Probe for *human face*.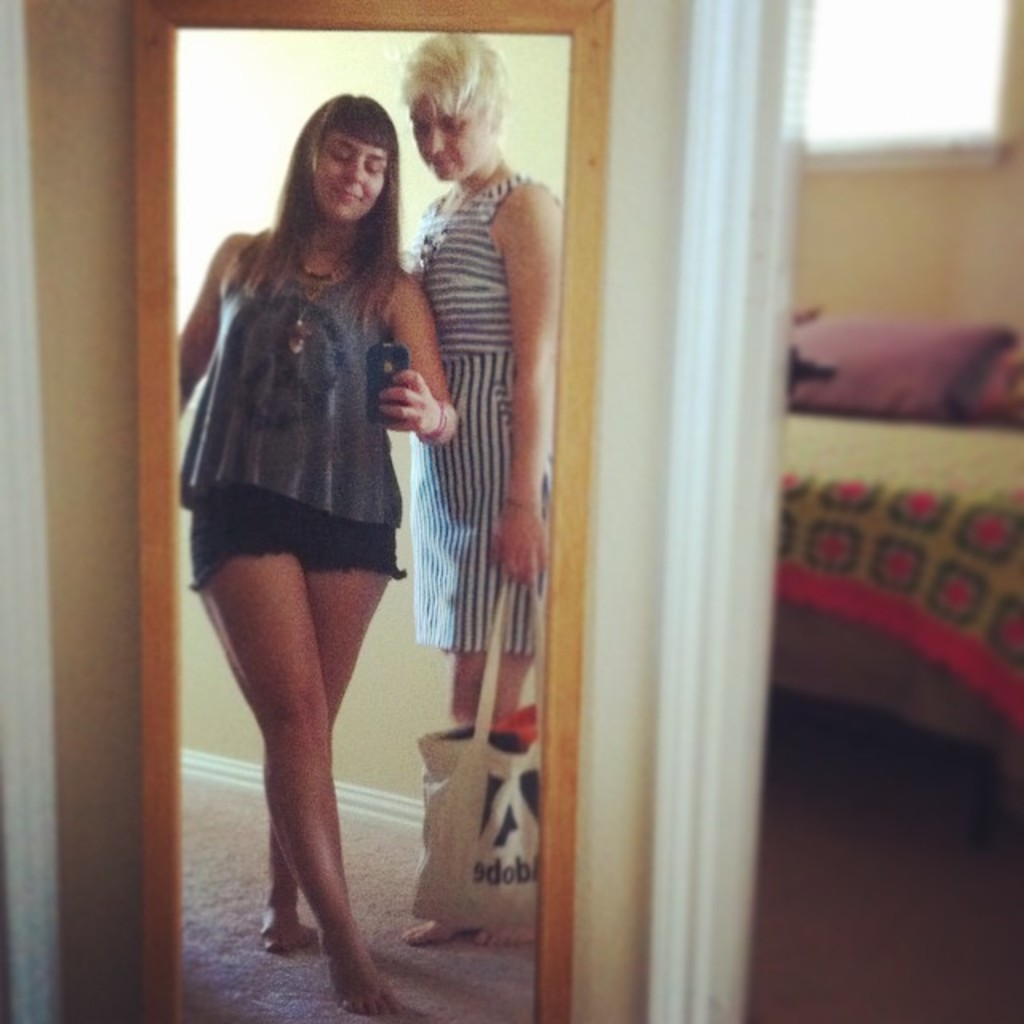
Probe result: 315, 126, 387, 216.
